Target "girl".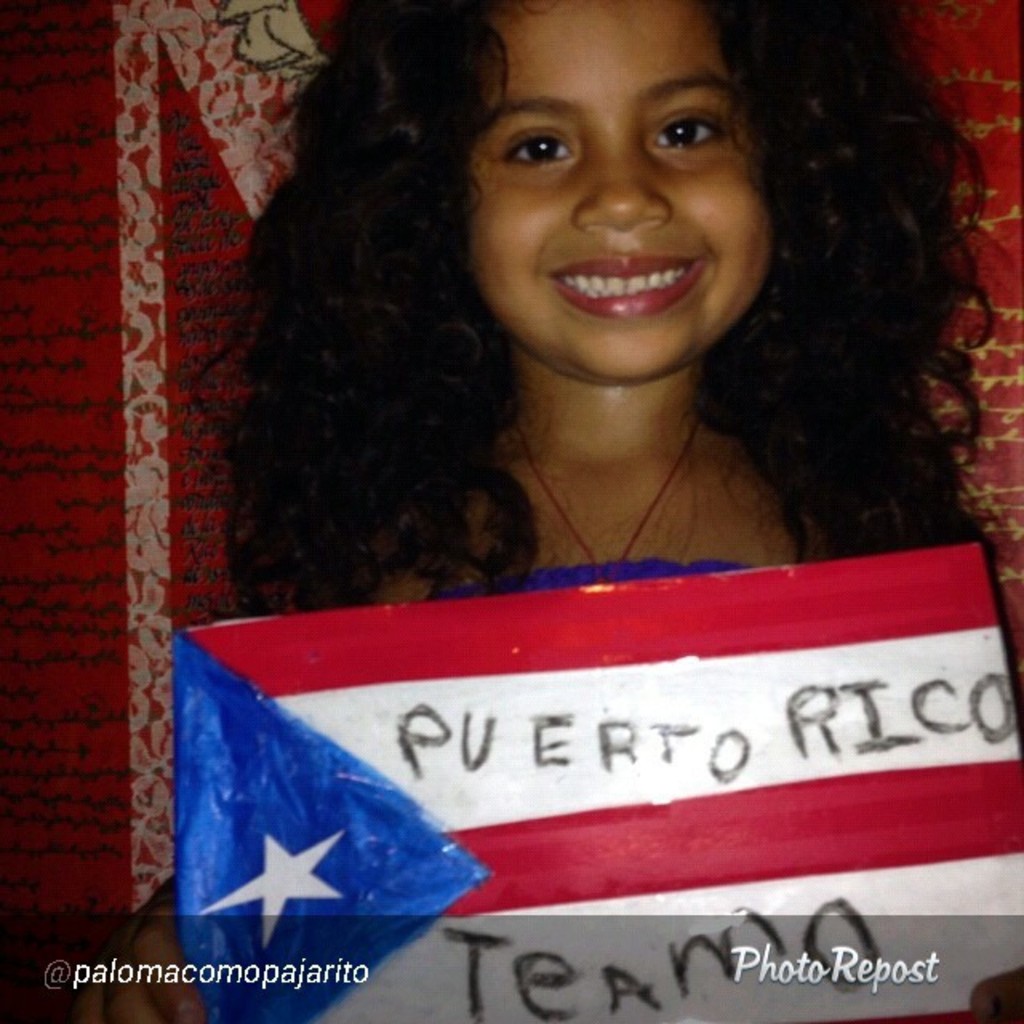
Target region: Rect(224, 0, 992, 618).
